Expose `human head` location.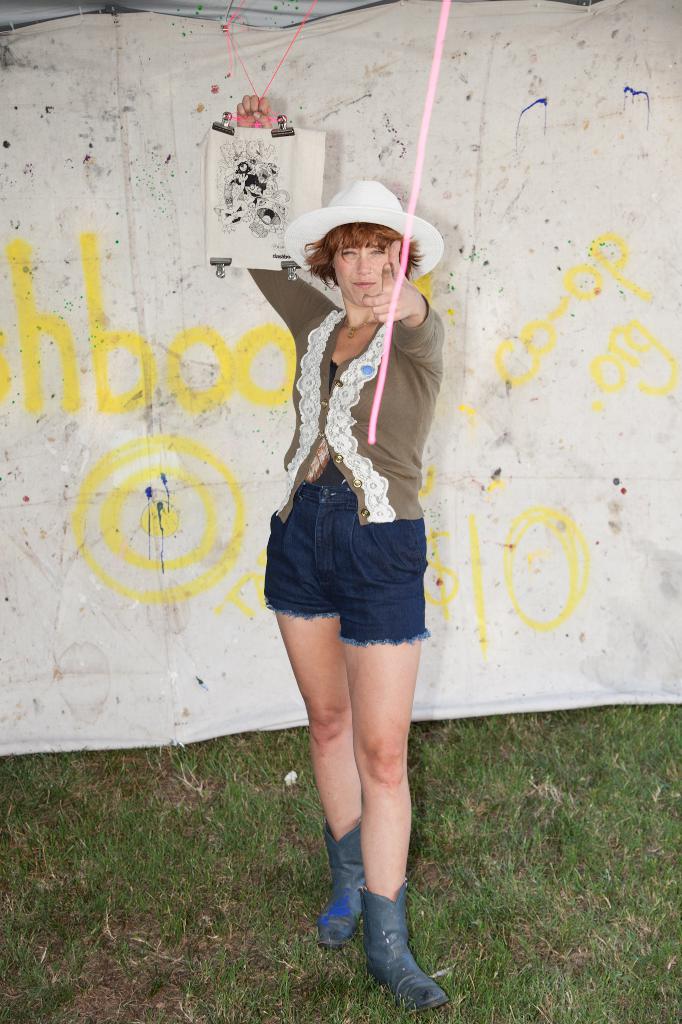
Exposed at select_region(307, 221, 416, 303).
